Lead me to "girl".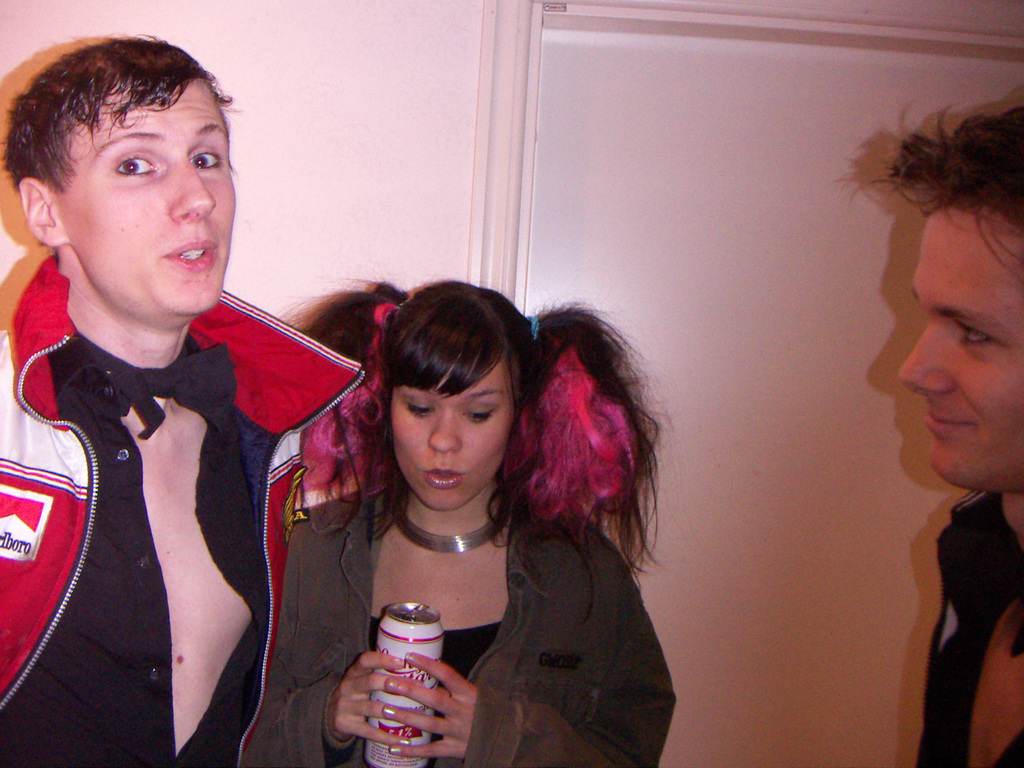
Lead to (251,284,673,767).
